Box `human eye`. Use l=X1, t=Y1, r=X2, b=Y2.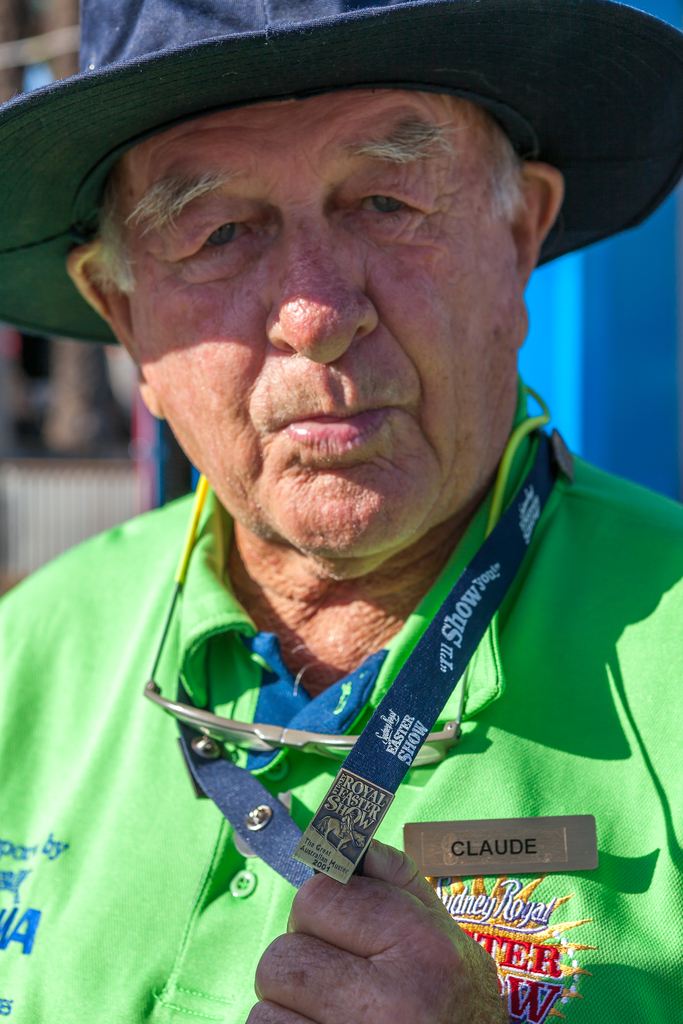
l=168, t=204, r=264, b=262.
